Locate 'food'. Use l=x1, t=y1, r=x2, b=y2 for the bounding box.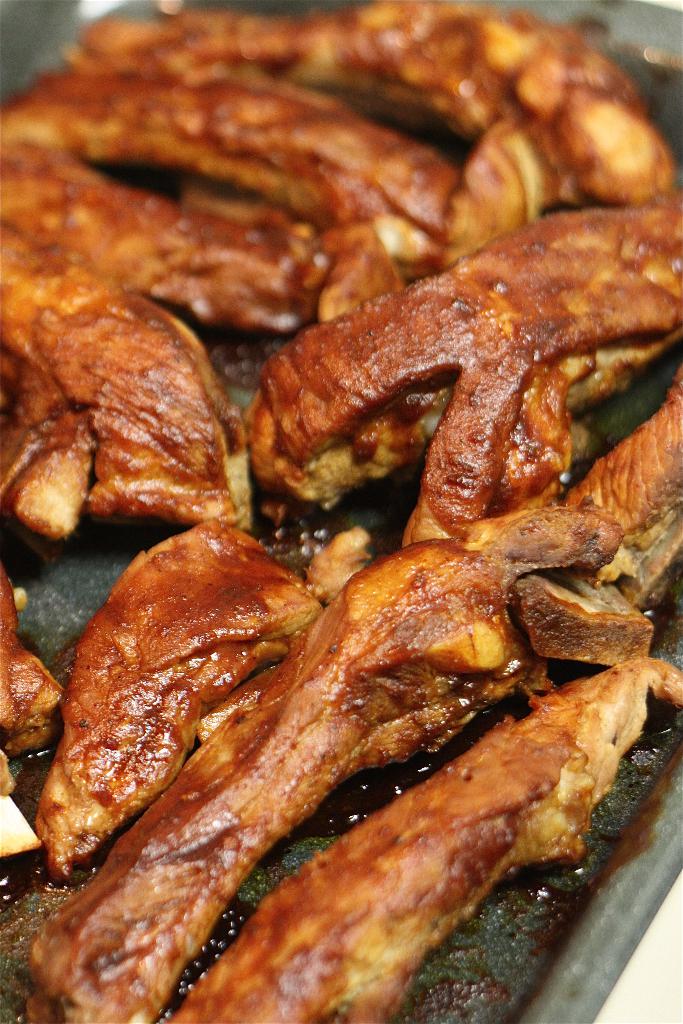
l=81, t=0, r=679, b=212.
